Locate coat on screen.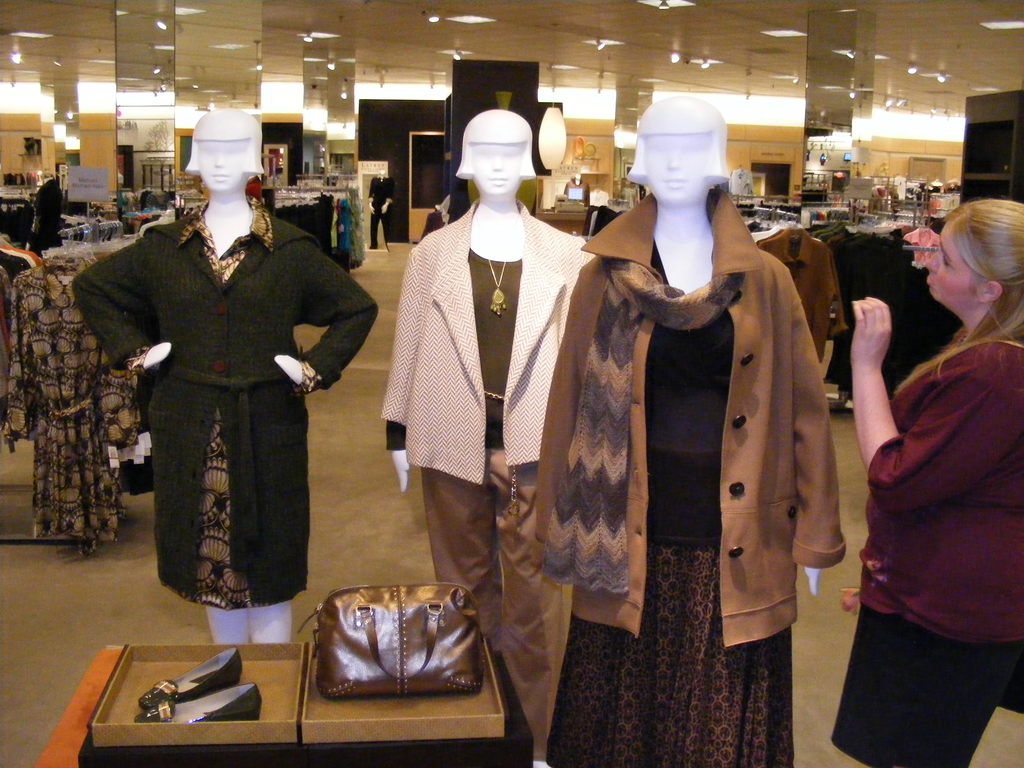
On screen at <bbox>751, 220, 853, 365</bbox>.
